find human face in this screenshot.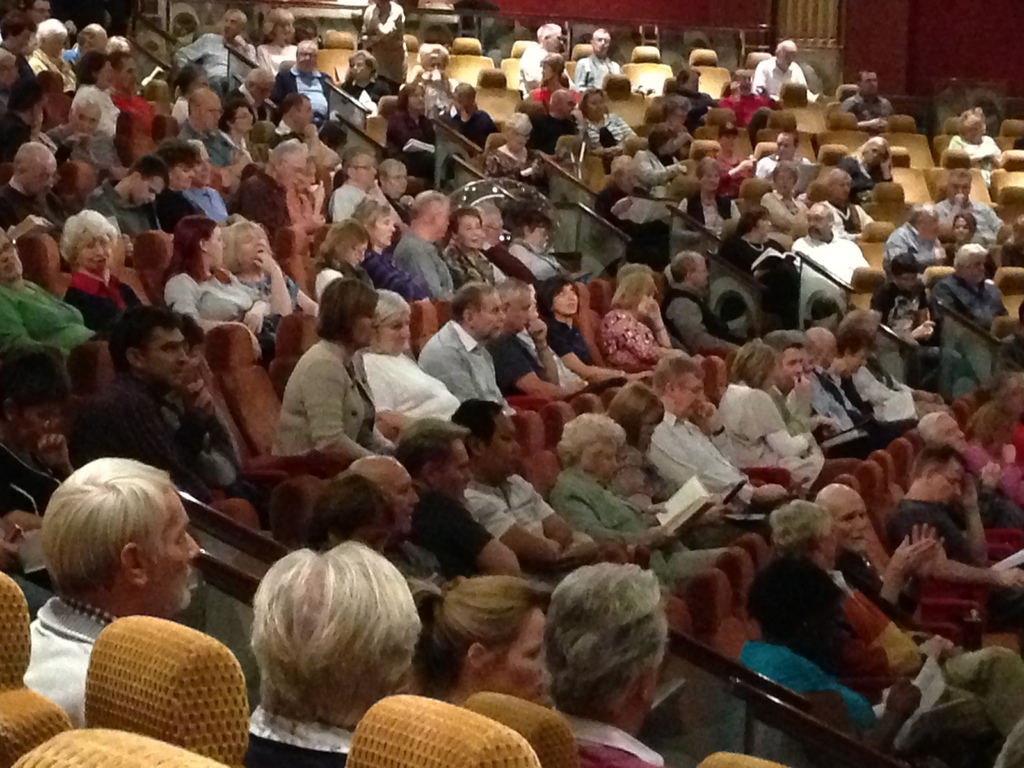
The bounding box for human face is x1=240 y1=230 x2=269 y2=262.
